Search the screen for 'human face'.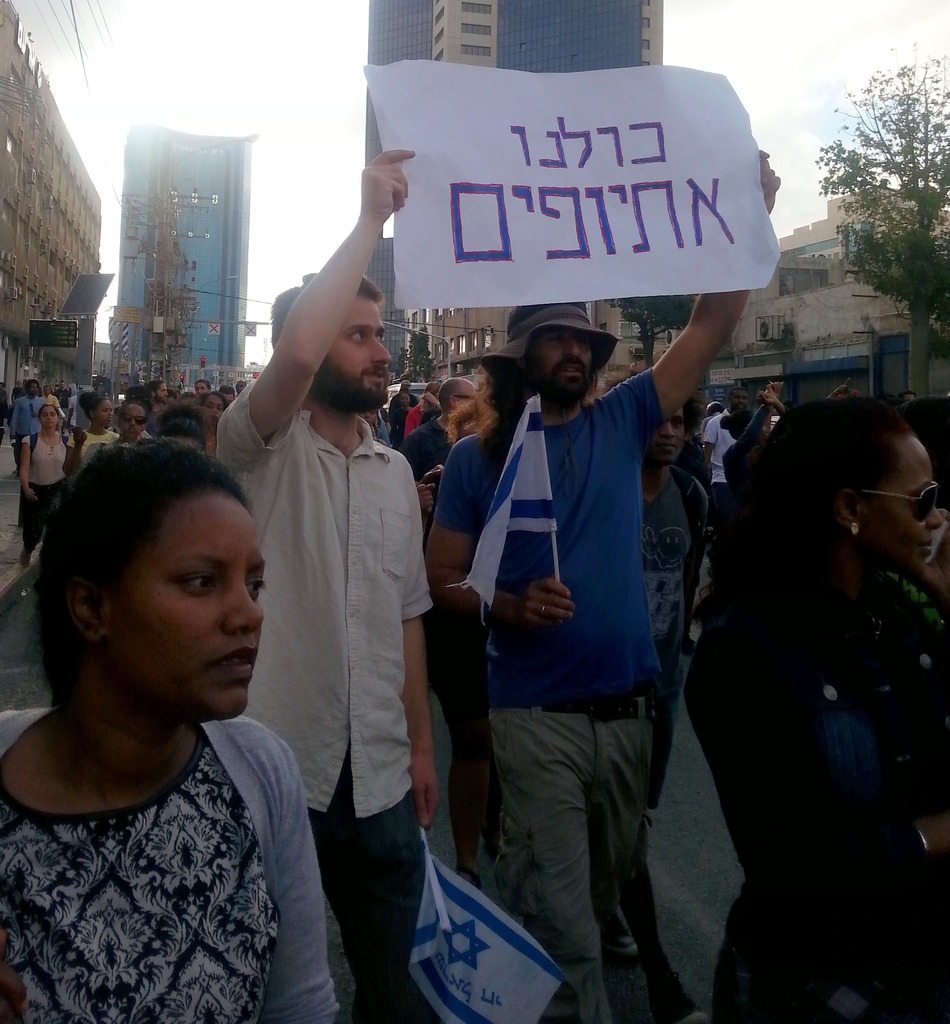
Found at box=[400, 381, 410, 390].
